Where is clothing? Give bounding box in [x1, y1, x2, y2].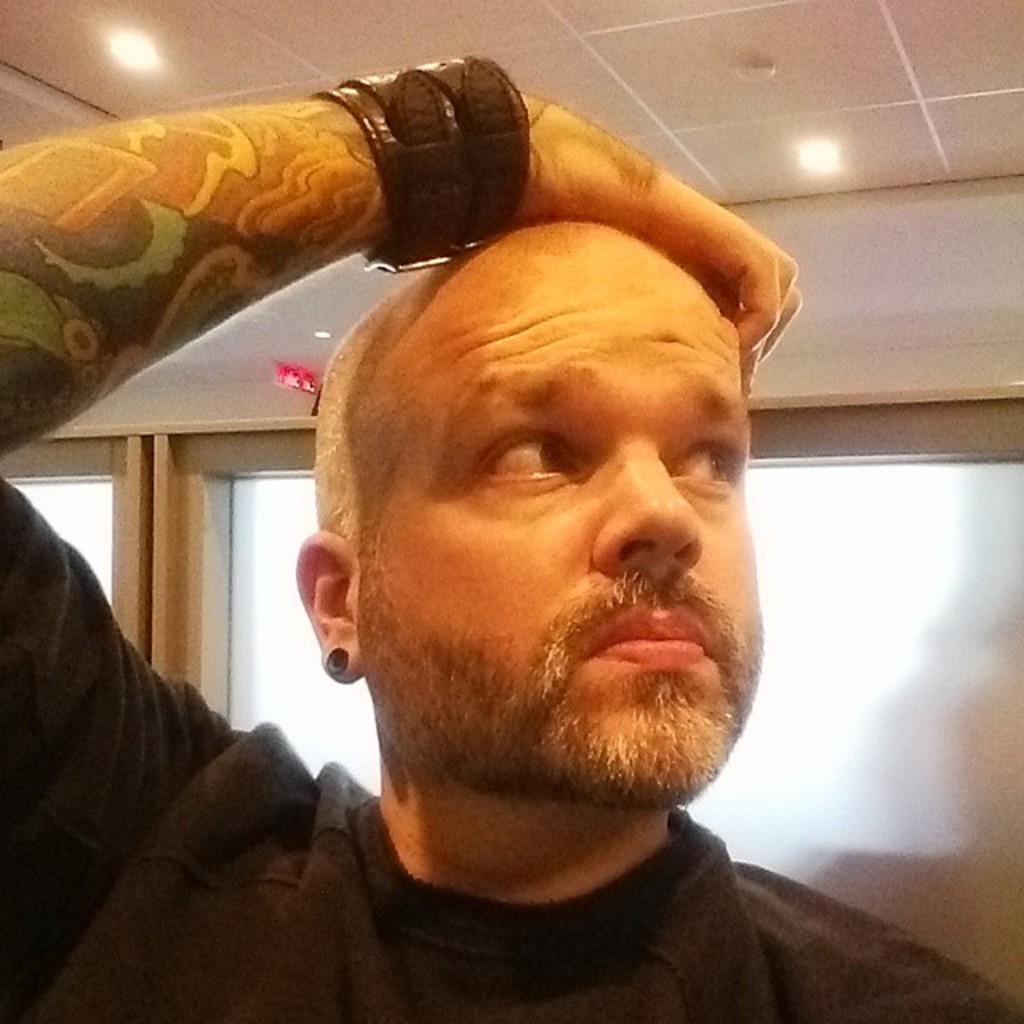
[0, 469, 1022, 1022].
